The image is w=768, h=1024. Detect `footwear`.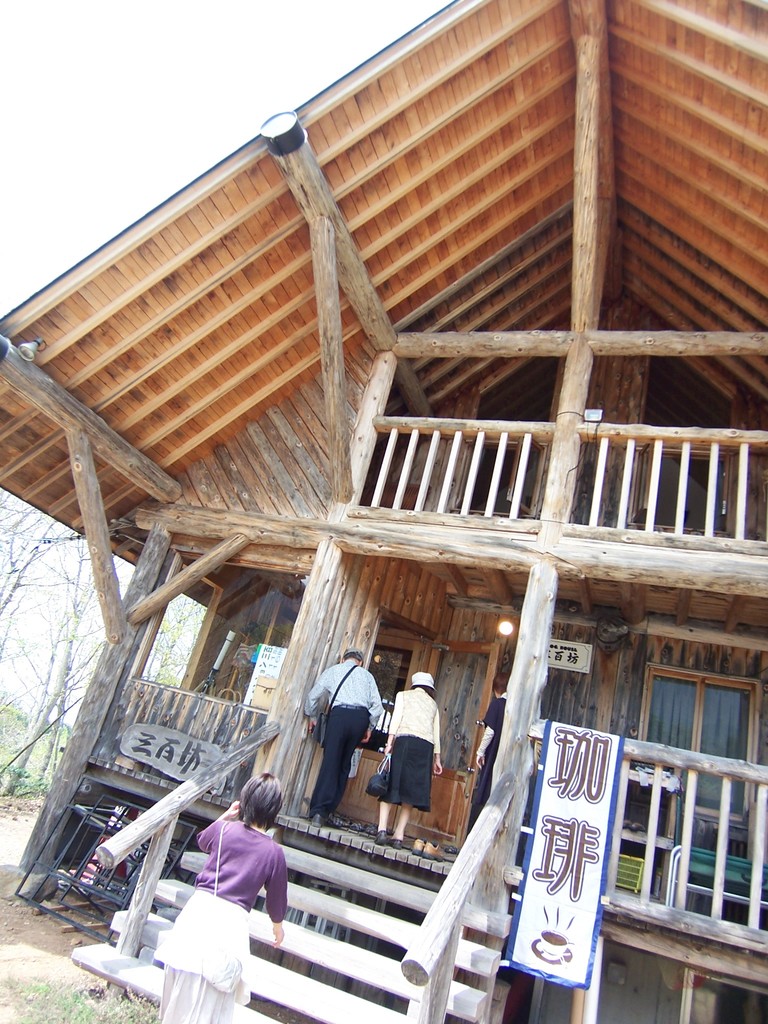
Detection: BBox(310, 816, 321, 828).
